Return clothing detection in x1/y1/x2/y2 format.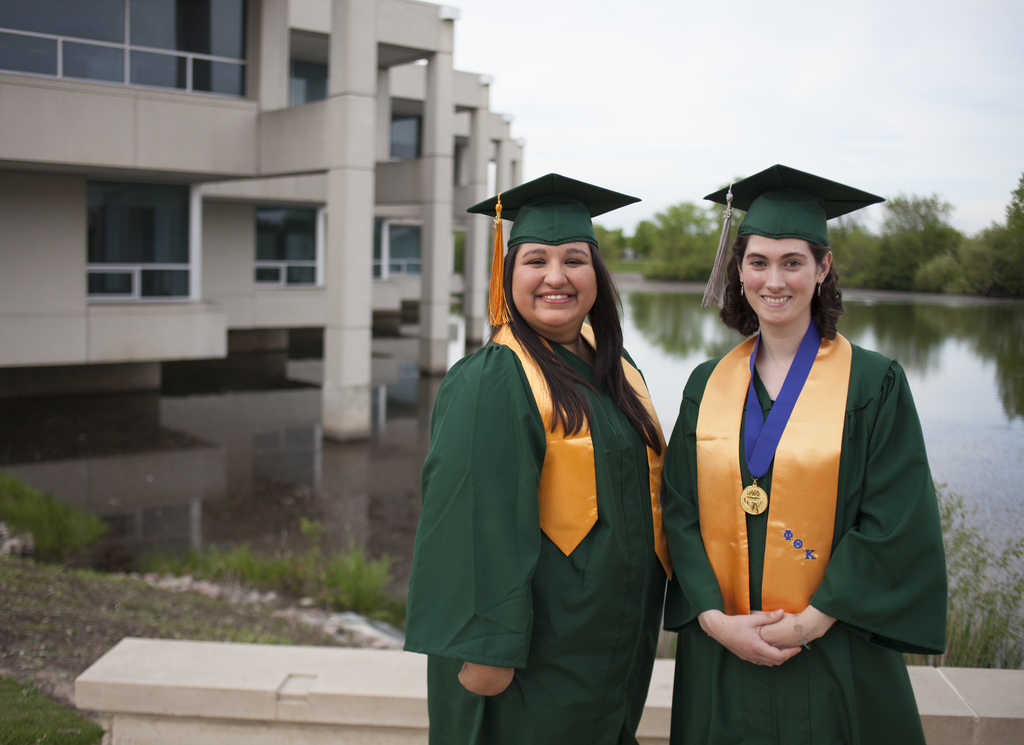
657/320/948/744.
